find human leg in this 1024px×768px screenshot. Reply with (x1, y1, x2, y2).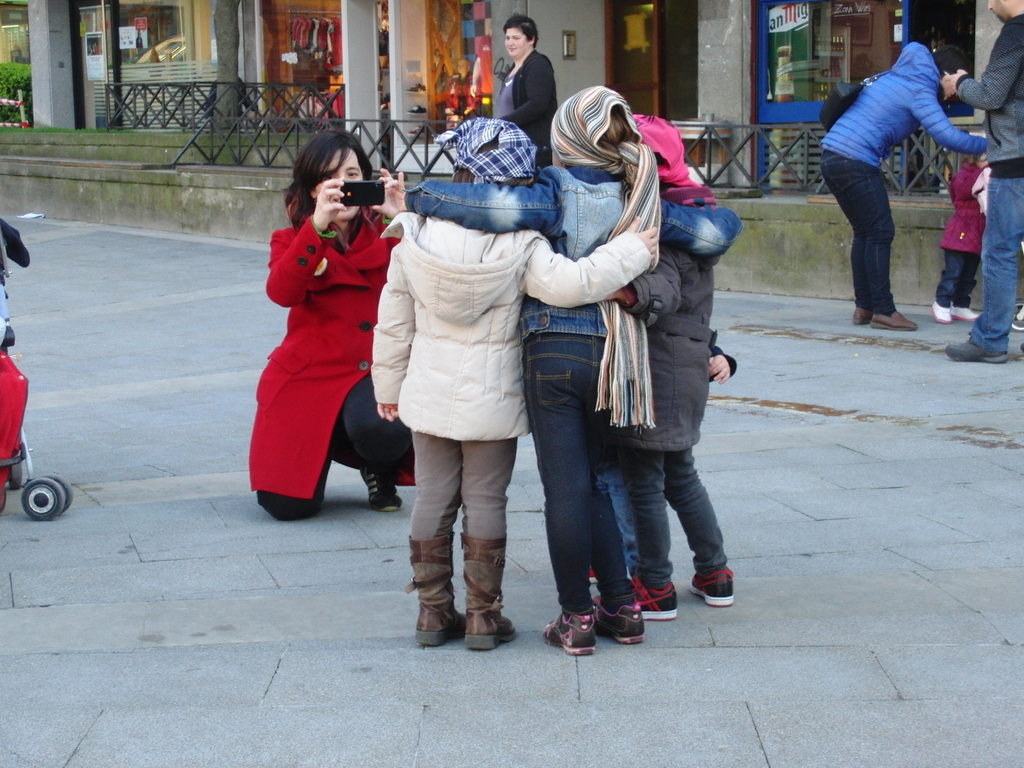
(947, 167, 1023, 362).
